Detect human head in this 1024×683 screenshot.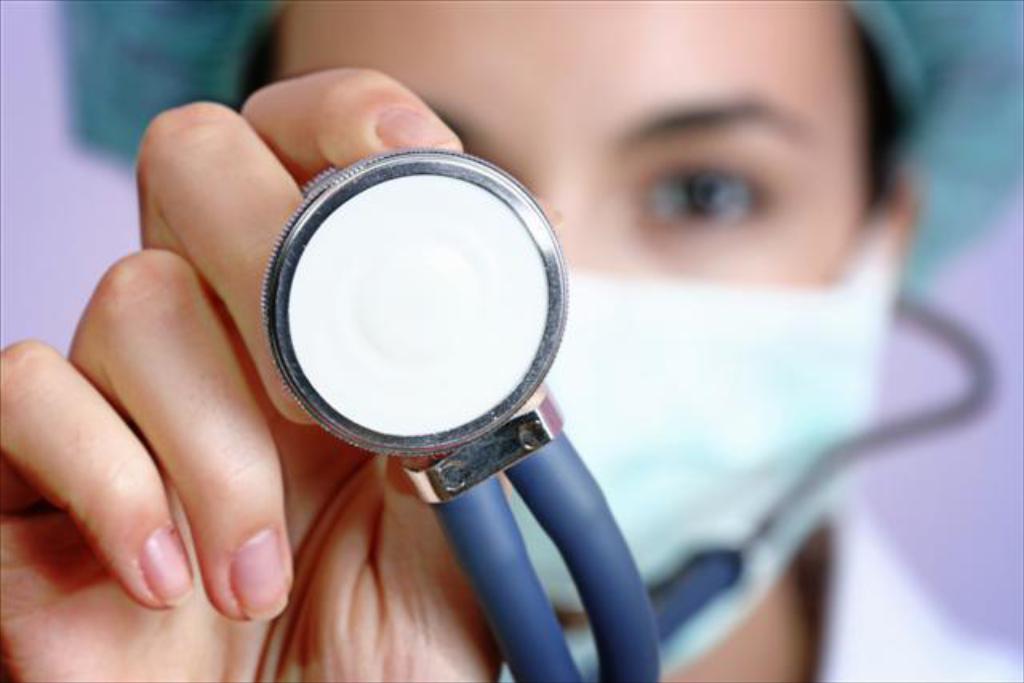
Detection: crop(248, 0, 920, 678).
